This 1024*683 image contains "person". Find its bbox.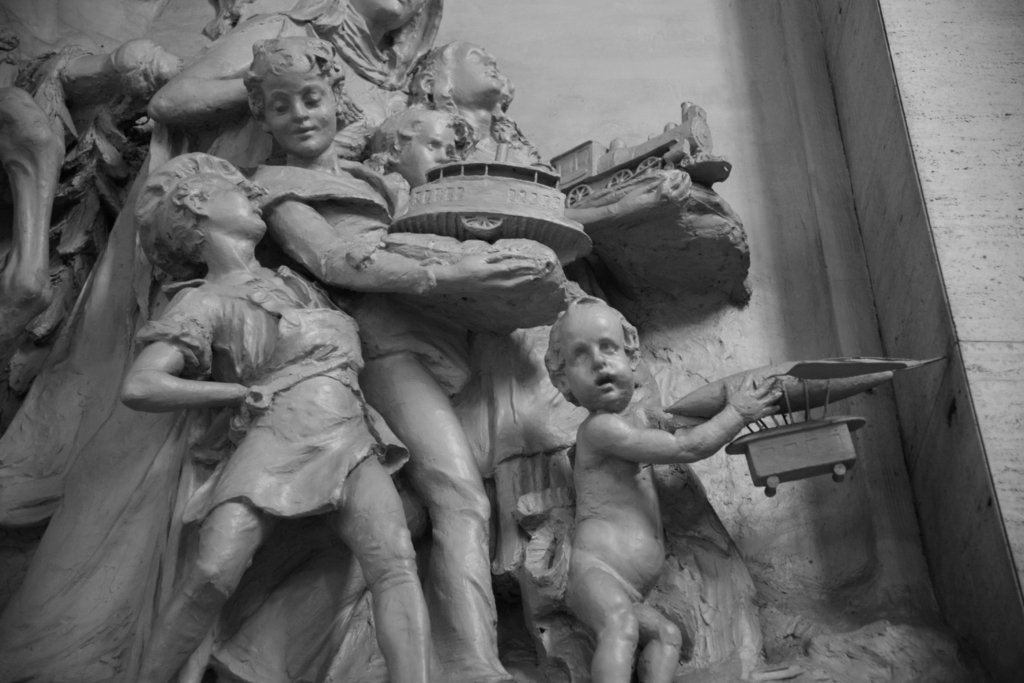
(150,0,449,122).
